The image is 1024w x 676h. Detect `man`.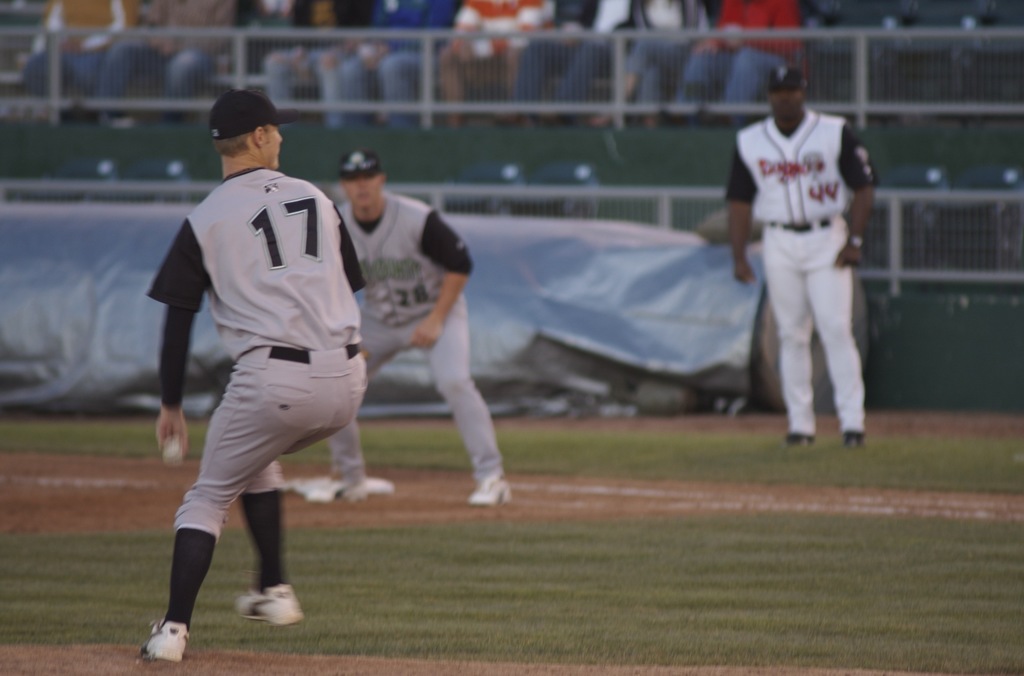
Detection: x1=136 y1=83 x2=392 y2=663.
